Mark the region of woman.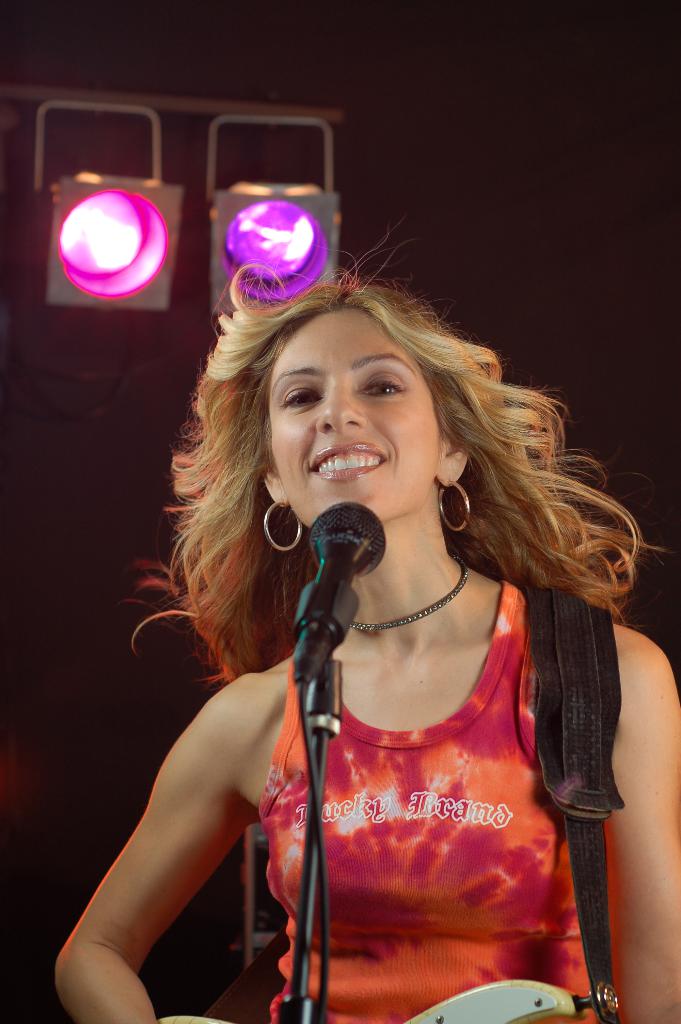
Region: (54, 264, 680, 1023).
